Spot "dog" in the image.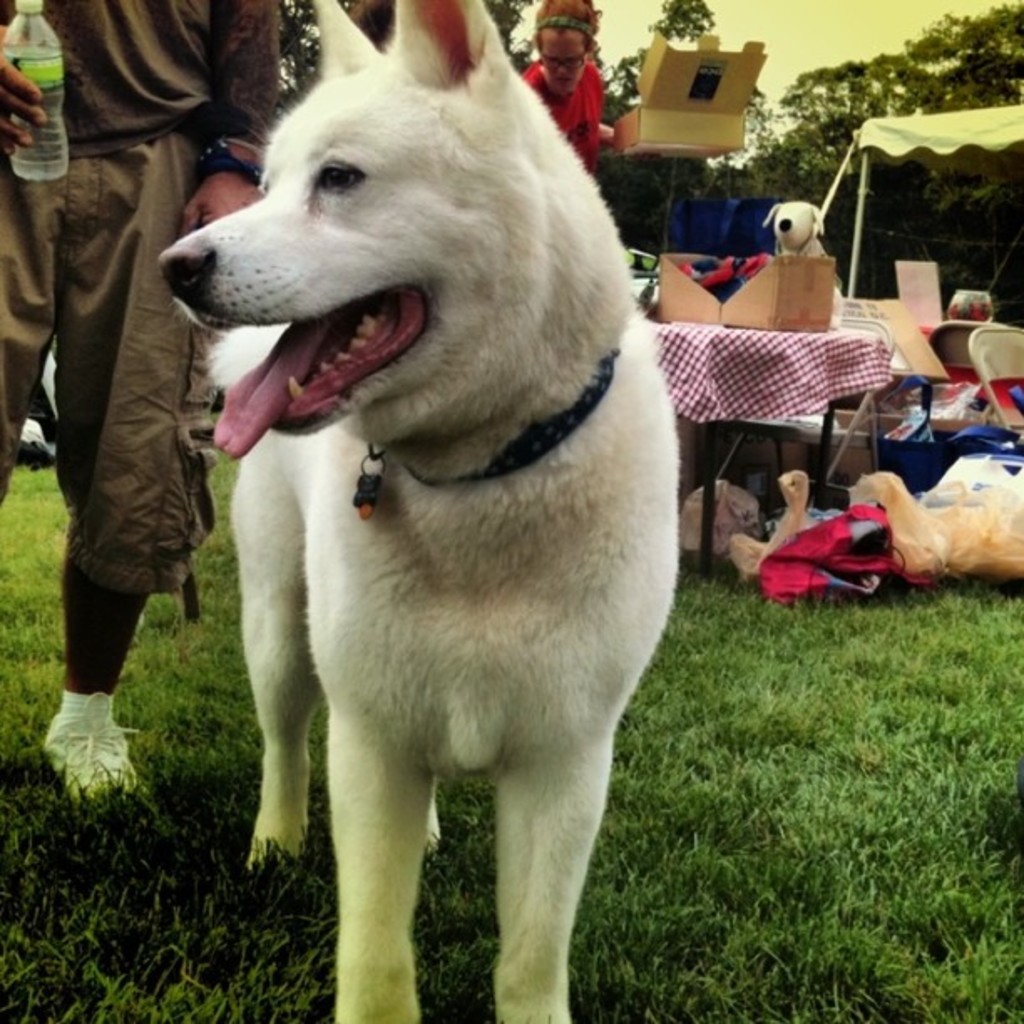
"dog" found at select_region(758, 196, 845, 323).
